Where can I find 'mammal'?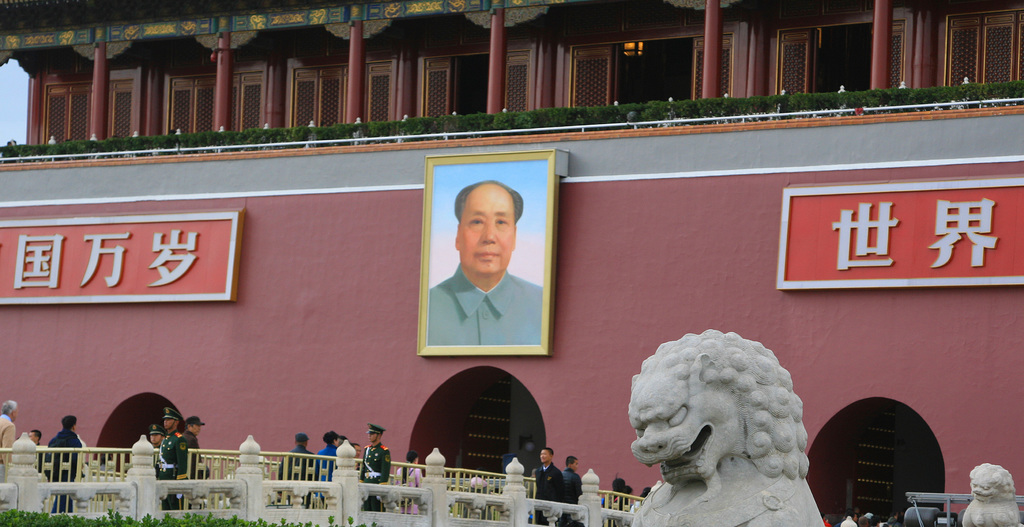
You can find it at region(147, 421, 169, 462).
